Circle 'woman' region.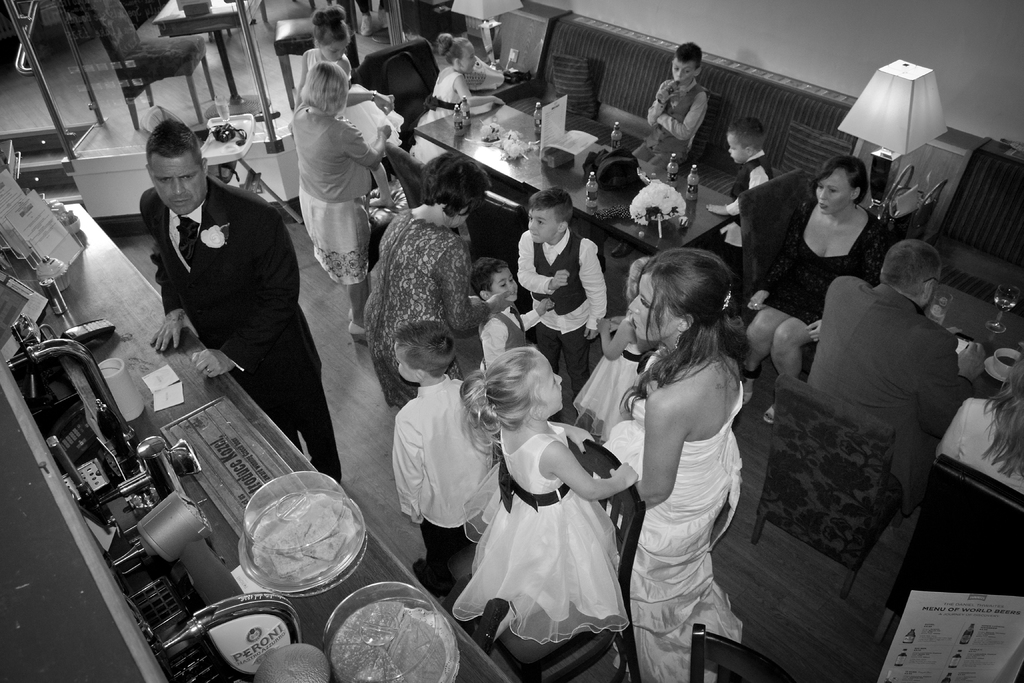
Region: x1=364 y1=155 x2=515 y2=414.
